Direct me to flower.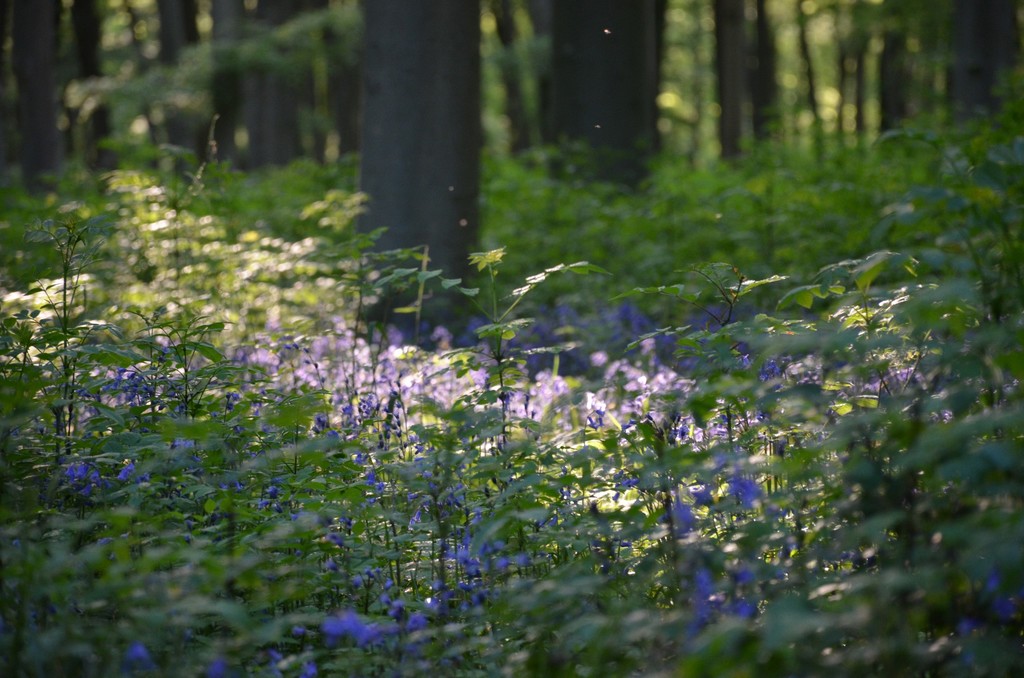
Direction: (733,481,760,503).
